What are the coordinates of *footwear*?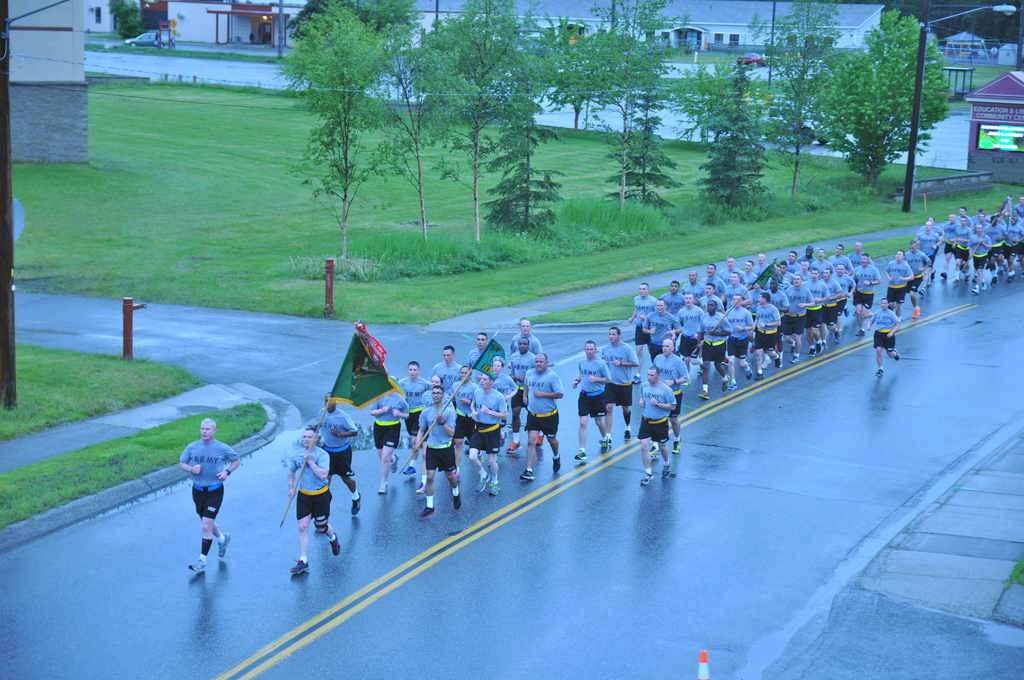
{"left": 700, "top": 359, "right": 704, "bottom": 364}.
